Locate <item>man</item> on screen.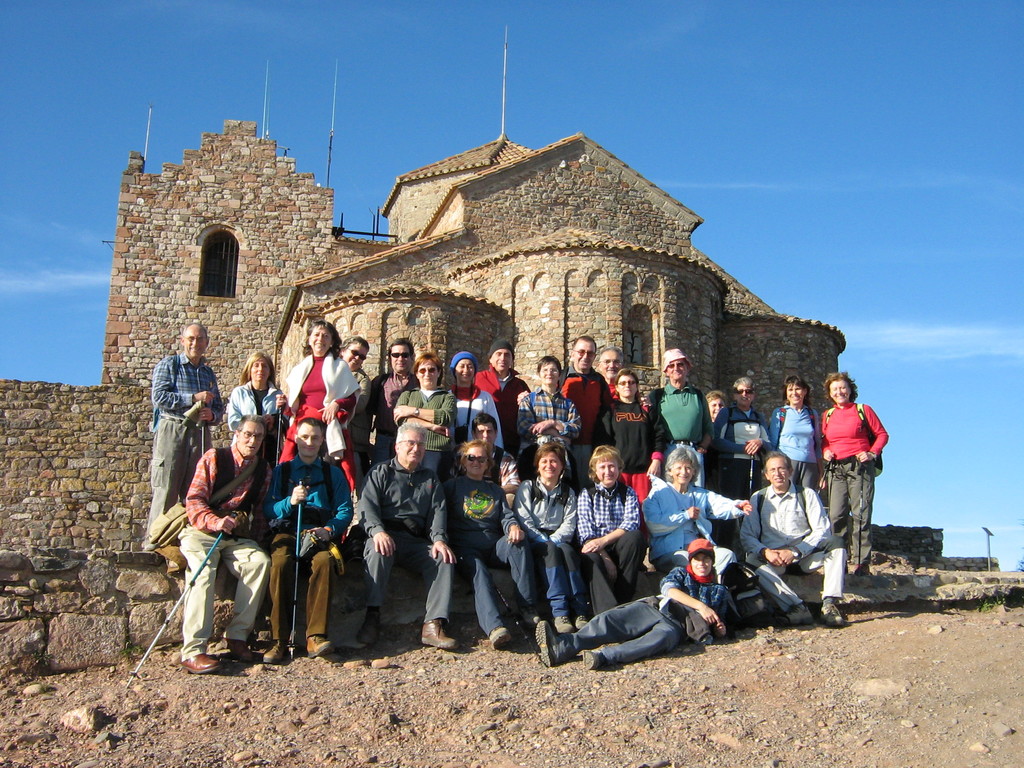
On screen at 260, 417, 355, 665.
